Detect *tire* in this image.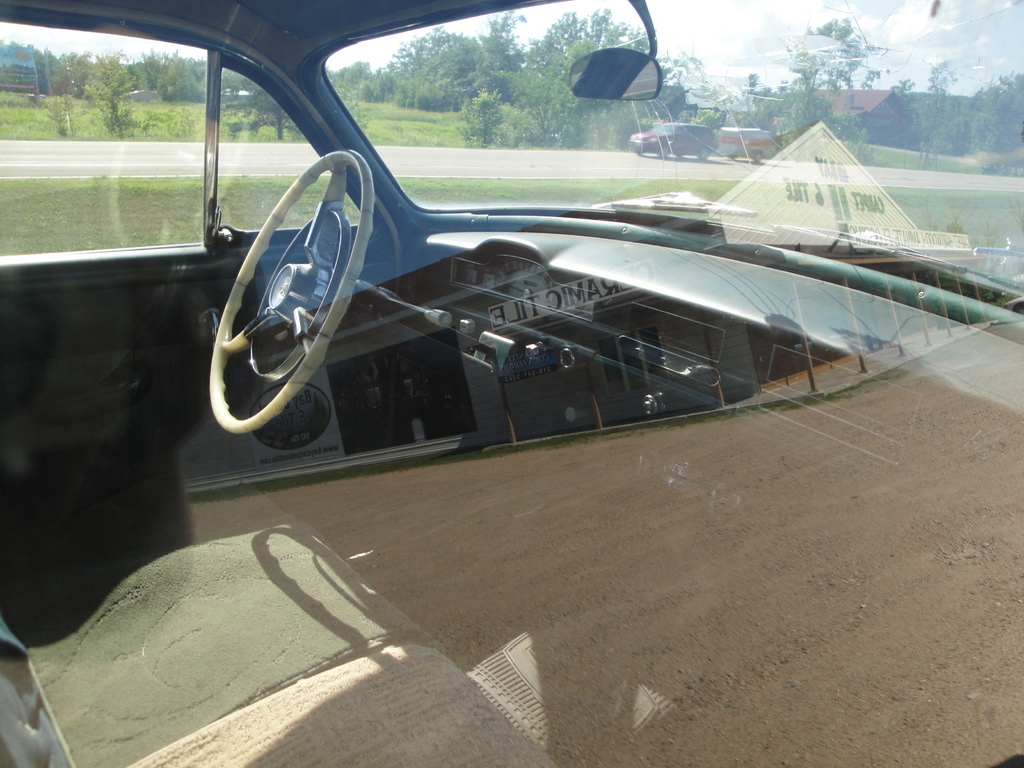
Detection: bbox=[697, 146, 708, 162].
